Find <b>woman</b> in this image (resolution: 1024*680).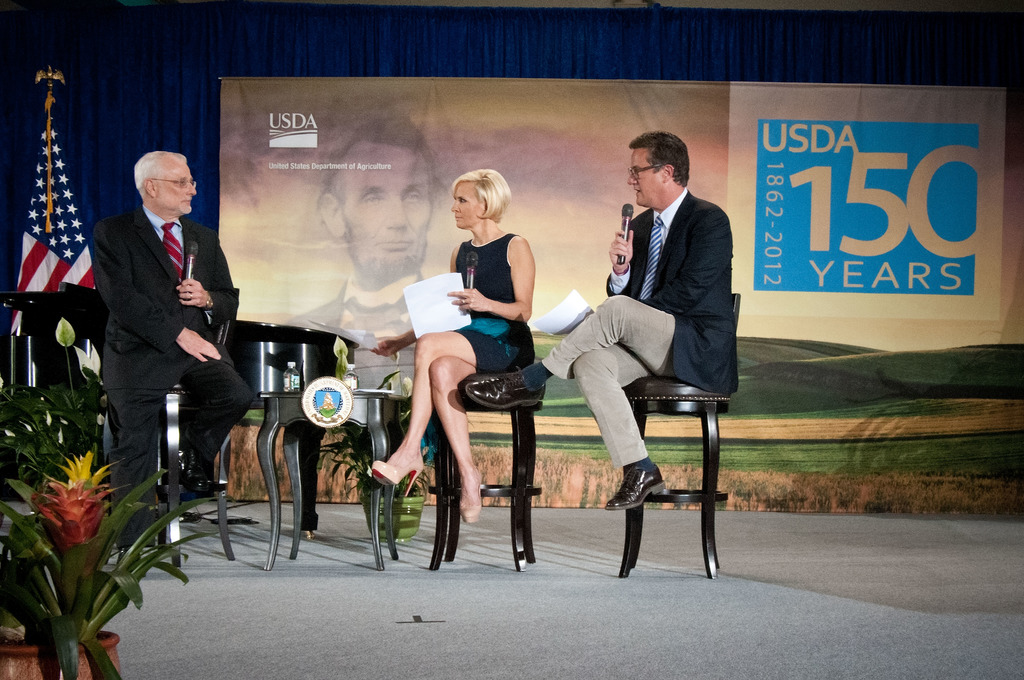
bbox(408, 179, 550, 574).
